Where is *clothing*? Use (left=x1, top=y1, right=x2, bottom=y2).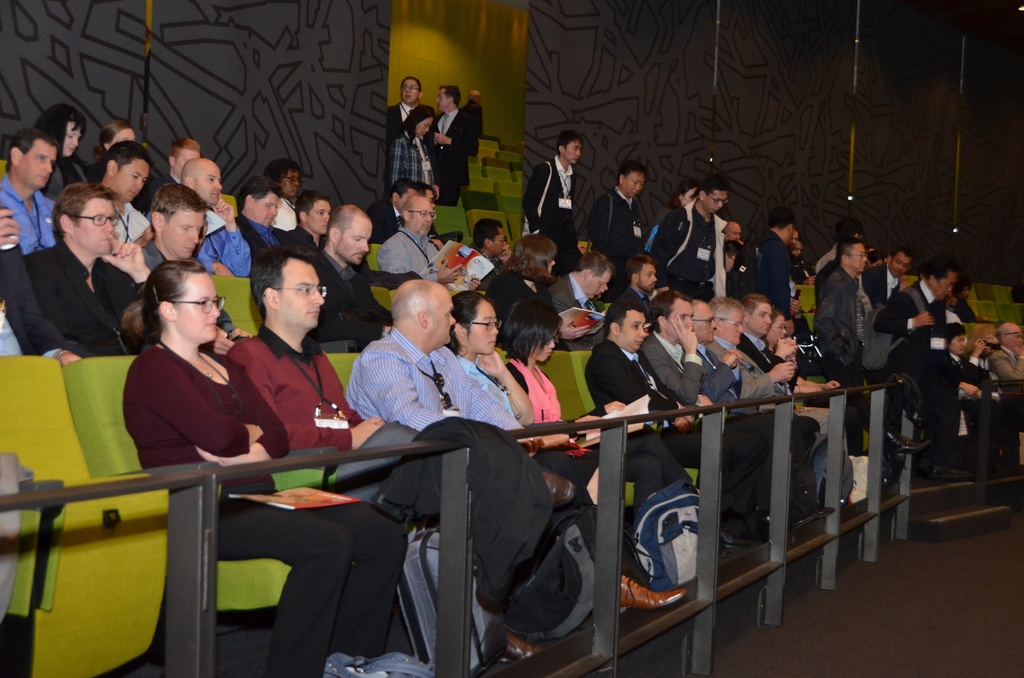
(left=993, top=344, right=1023, bottom=376).
